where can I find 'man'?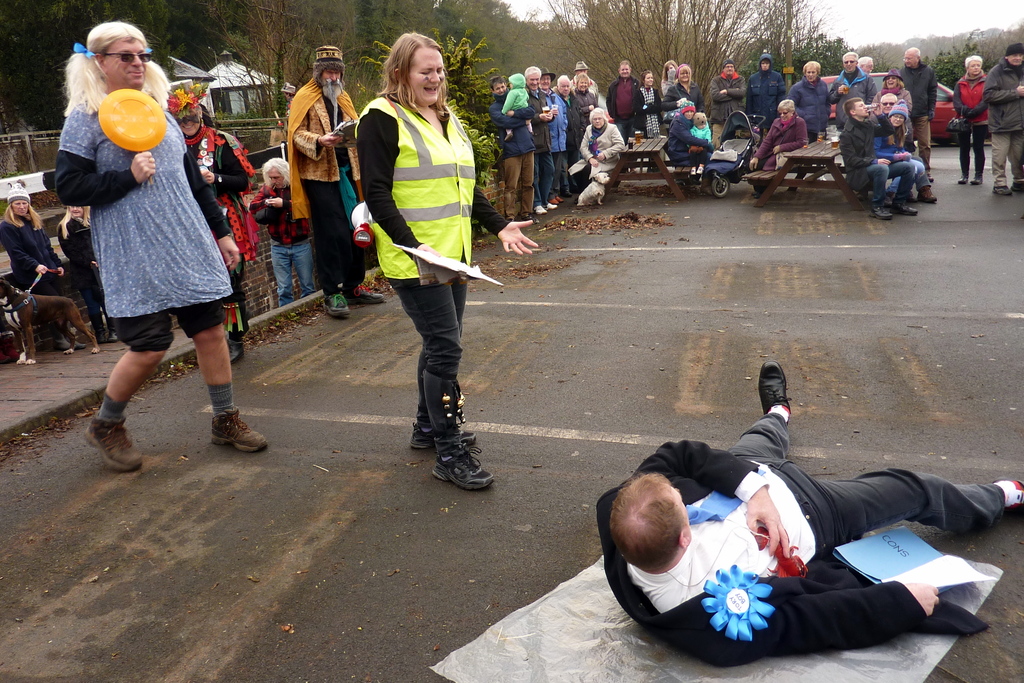
You can find it at box=[538, 67, 567, 205].
